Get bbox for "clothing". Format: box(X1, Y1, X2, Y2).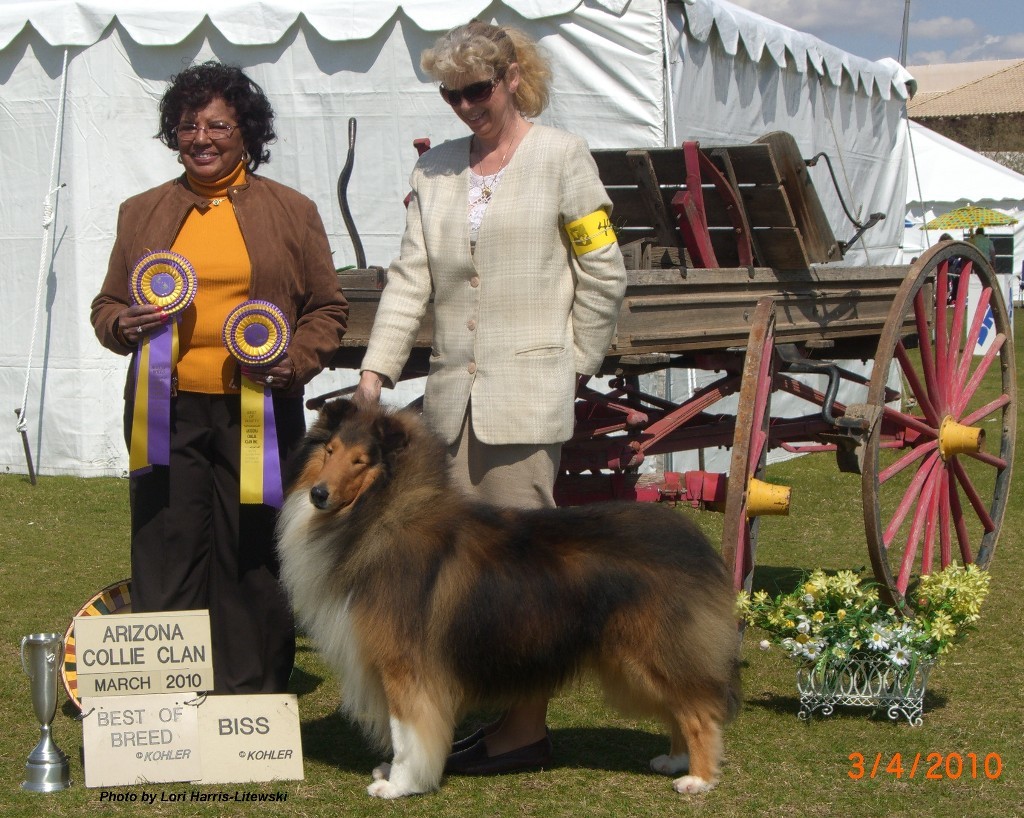
box(359, 120, 614, 499).
